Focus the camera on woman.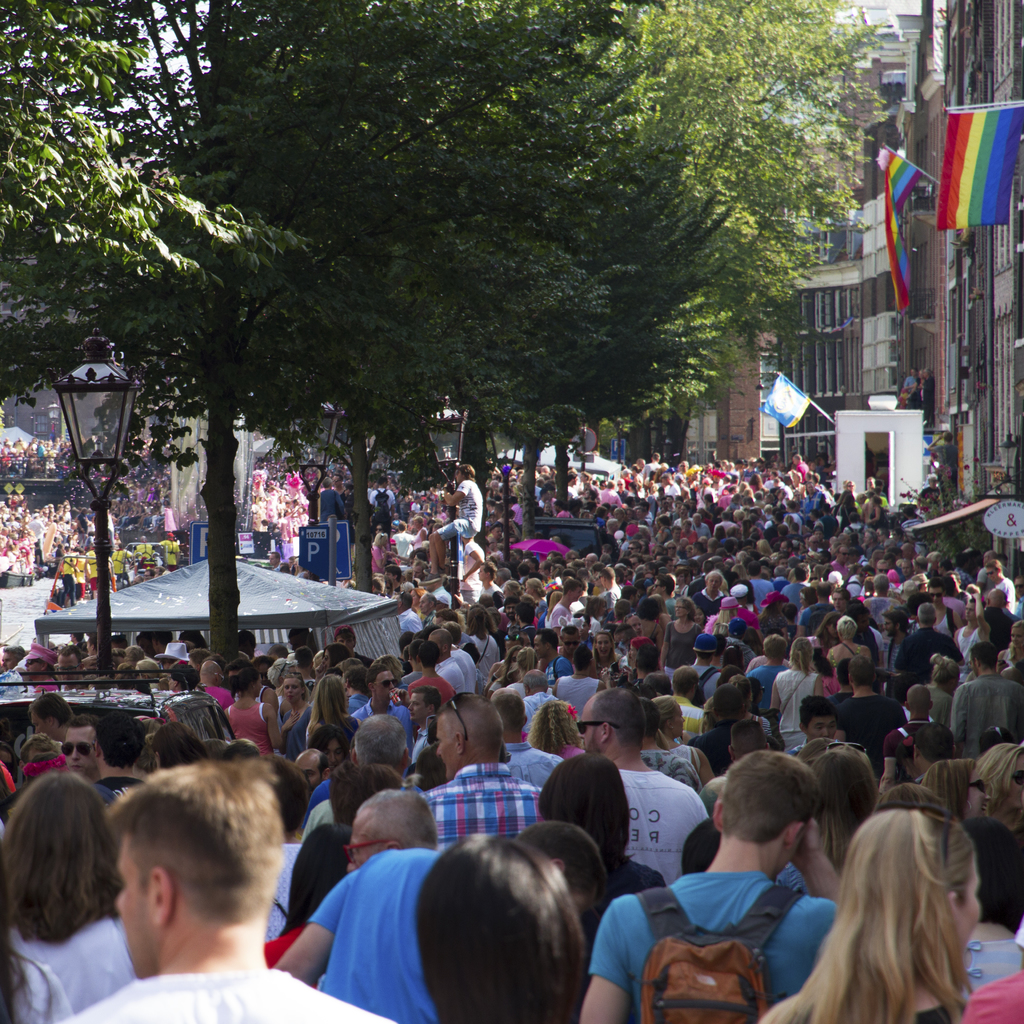
Focus region: 959, 736, 1023, 918.
